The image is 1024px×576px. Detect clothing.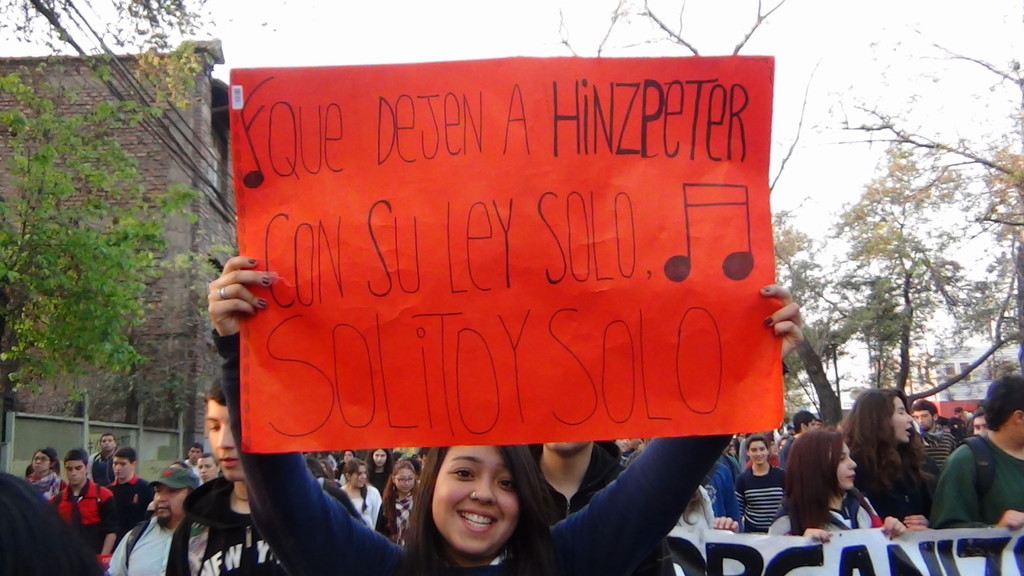
Detection: left=719, top=456, right=737, bottom=476.
